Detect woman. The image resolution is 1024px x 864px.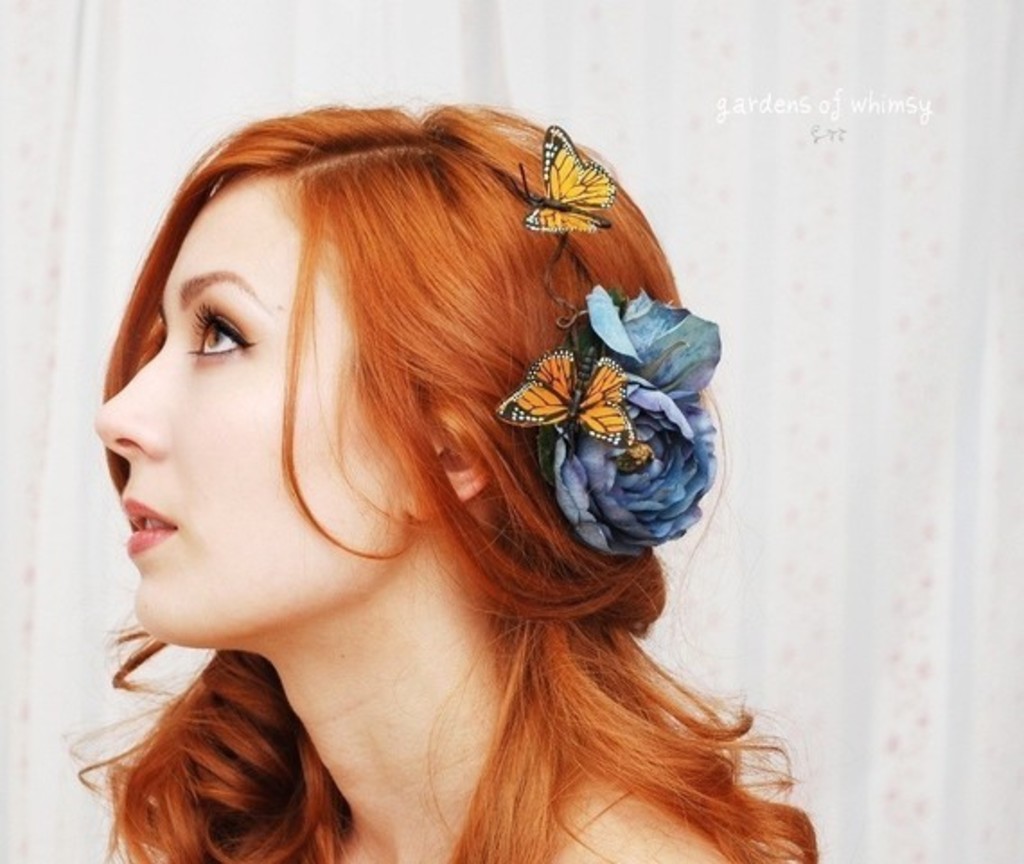
region(75, 84, 816, 862).
